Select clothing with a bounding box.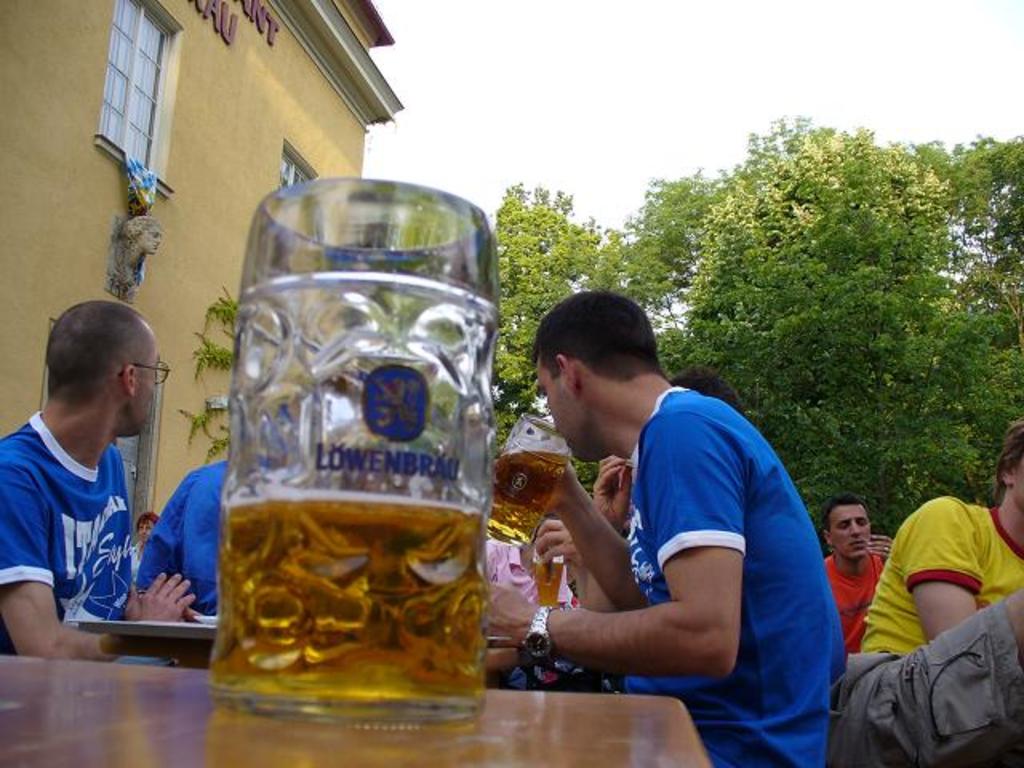
crop(0, 406, 141, 627).
